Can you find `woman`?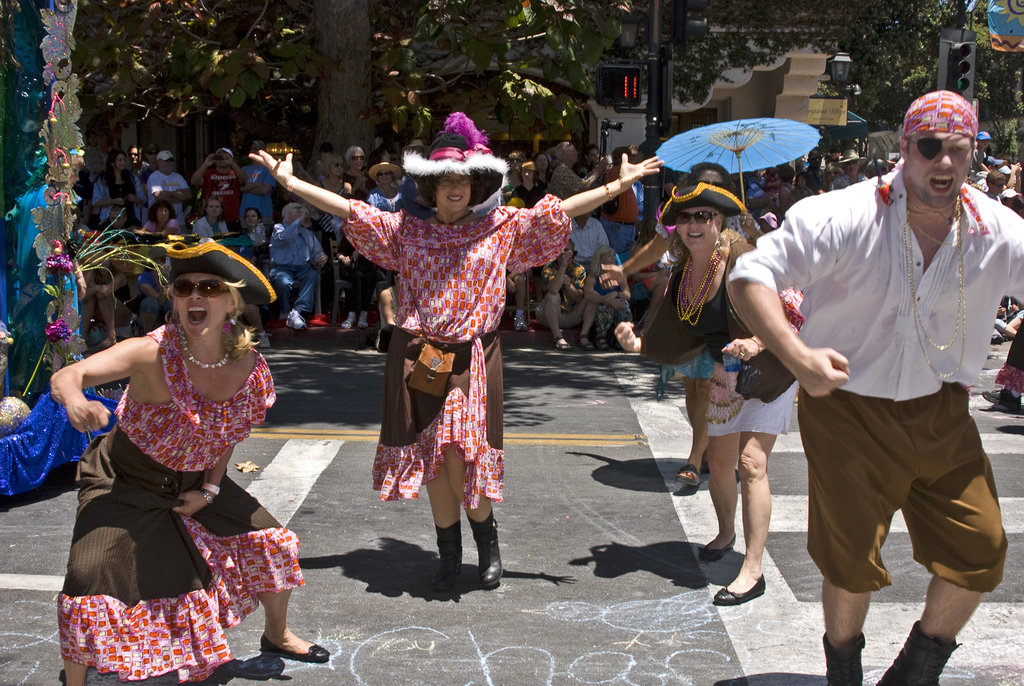
Yes, bounding box: locate(968, 129, 1011, 187).
